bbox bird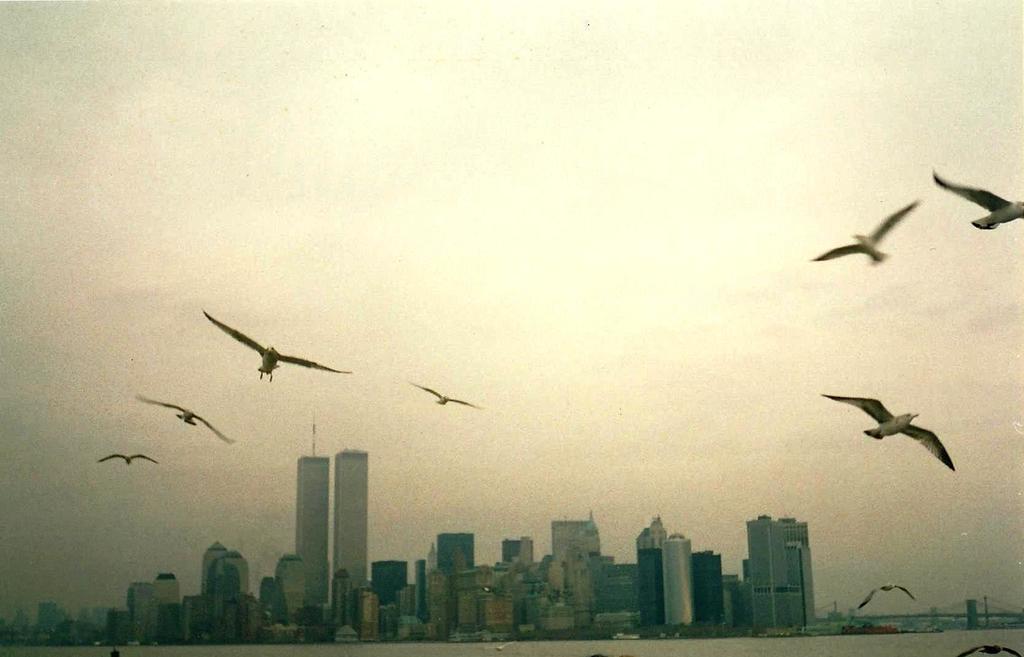
[left=935, top=167, right=1023, bottom=232]
